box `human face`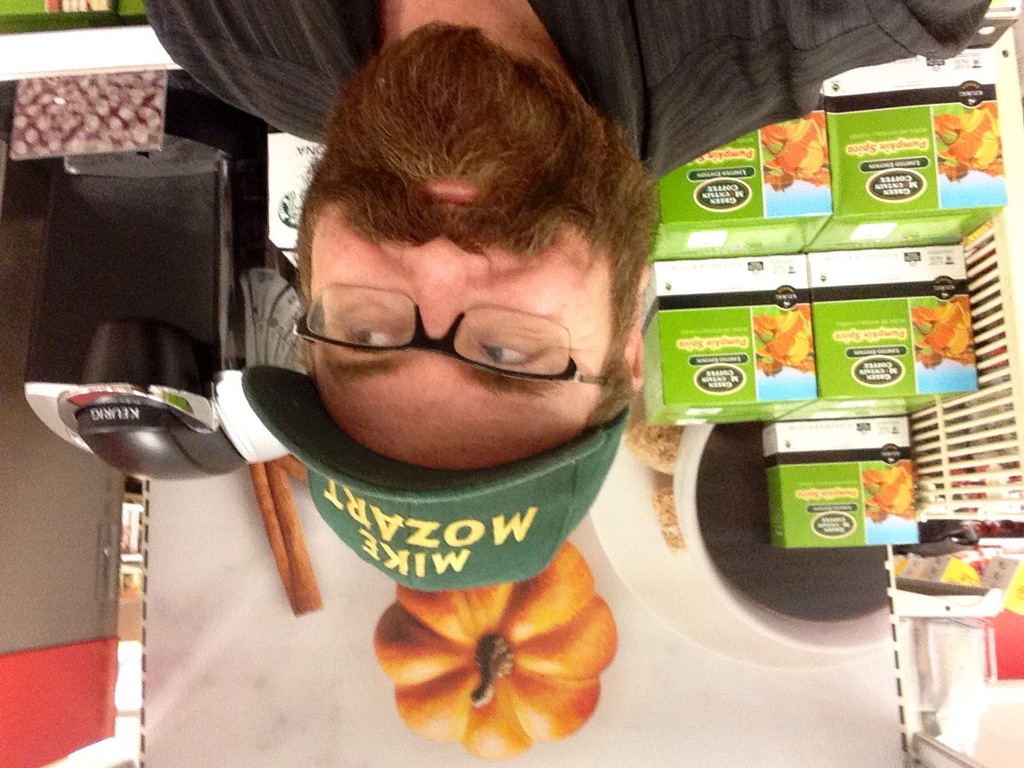
region(301, 34, 630, 471)
